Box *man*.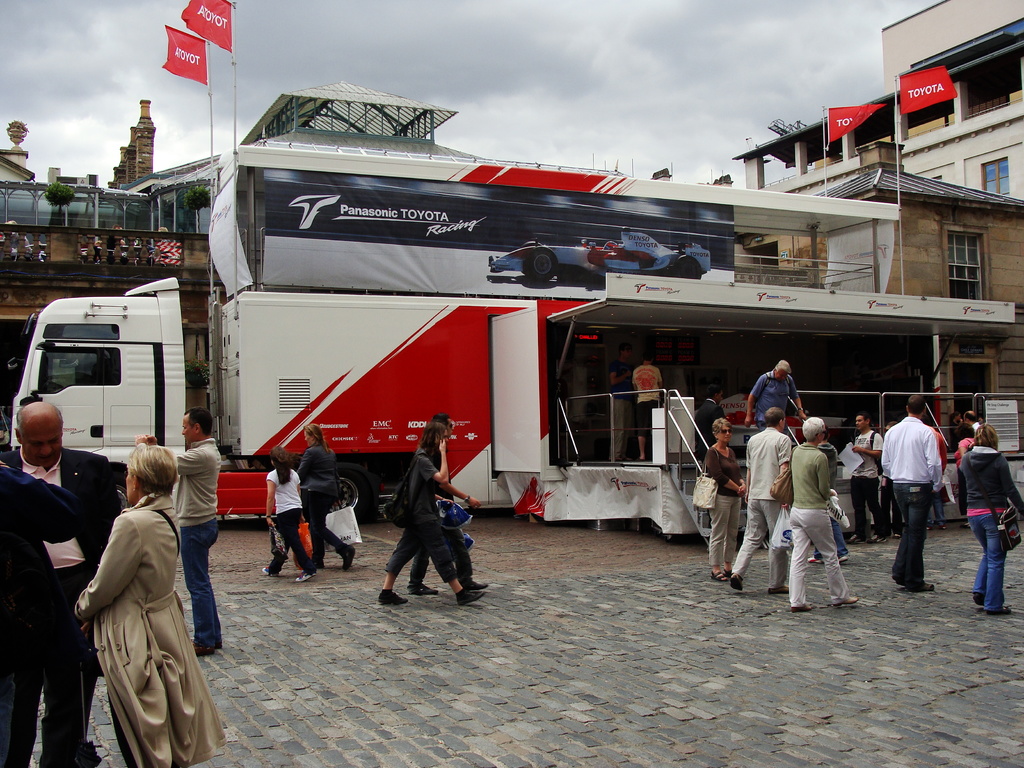
bbox=(727, 406, 789, 593).
